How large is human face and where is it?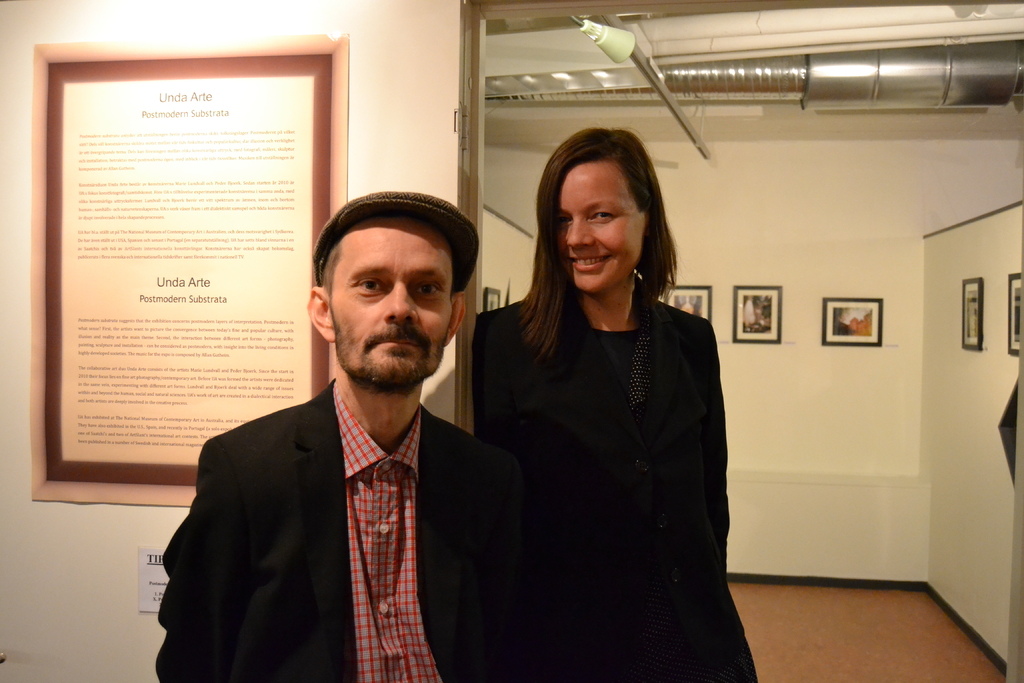
Bounding box: [559, 158, 644, 292].
